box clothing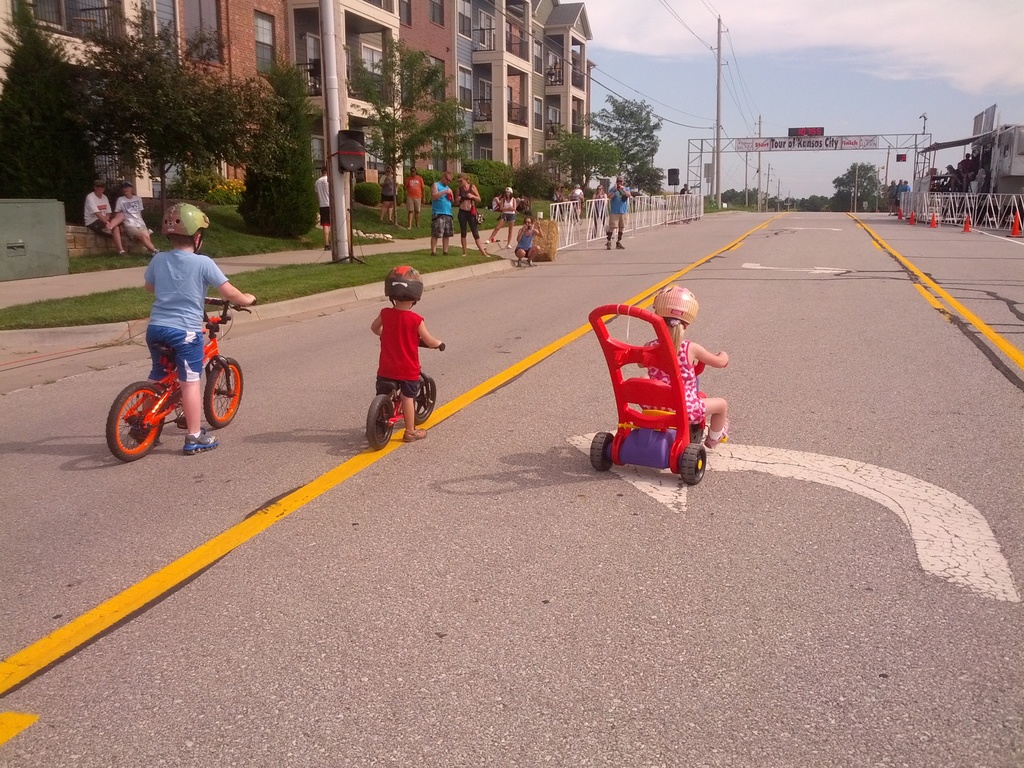
81,188,113,236
